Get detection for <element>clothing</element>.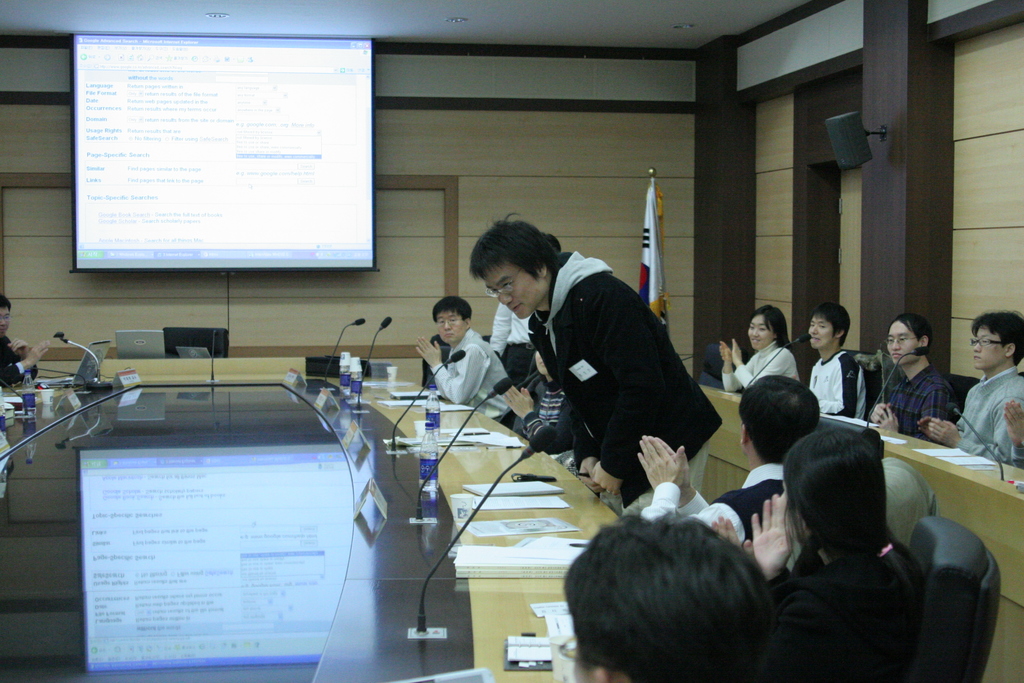
Detection: [left=515, top=377, right=568, bottom=446].
